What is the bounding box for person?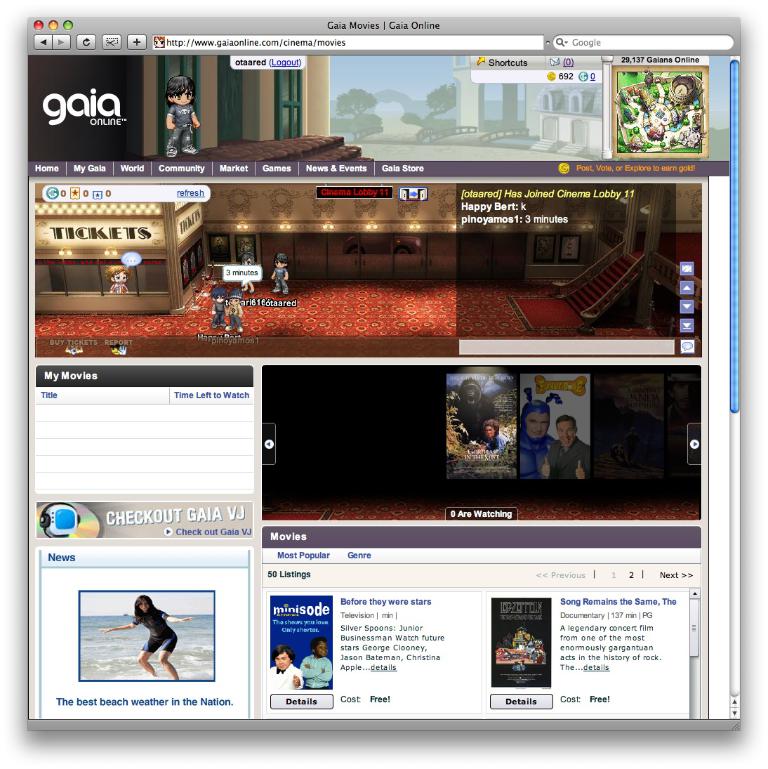
265/646/303/692.
